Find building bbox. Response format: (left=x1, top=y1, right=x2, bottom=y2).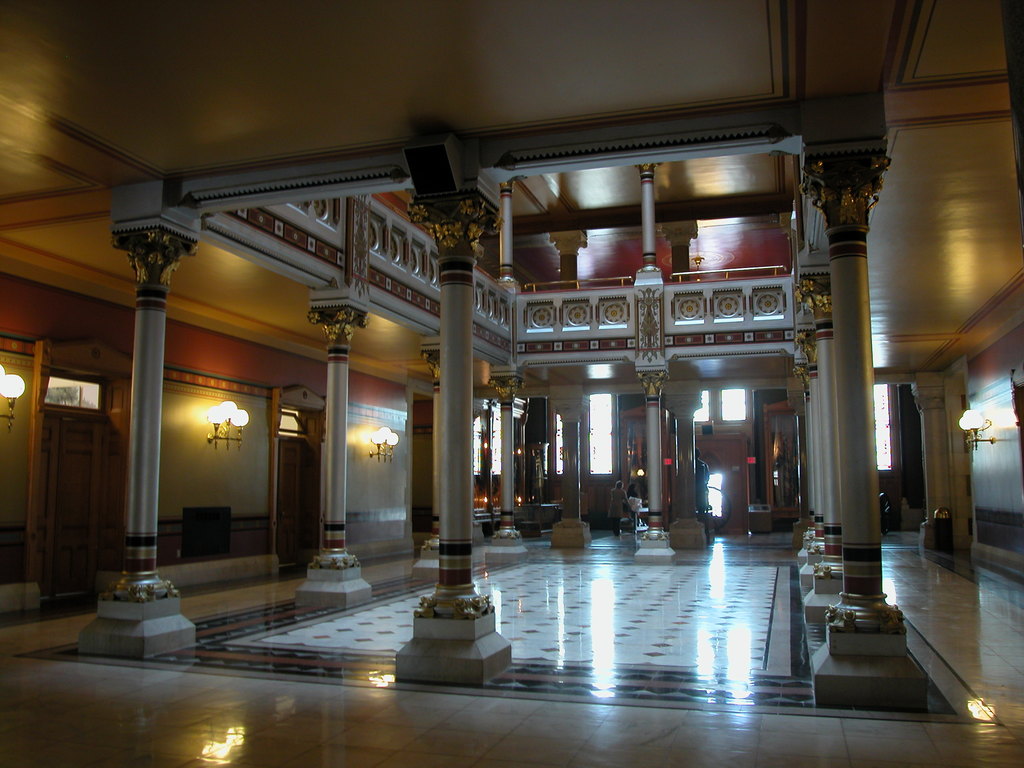
(left=0, top=0, right=1023, bottom=767).
